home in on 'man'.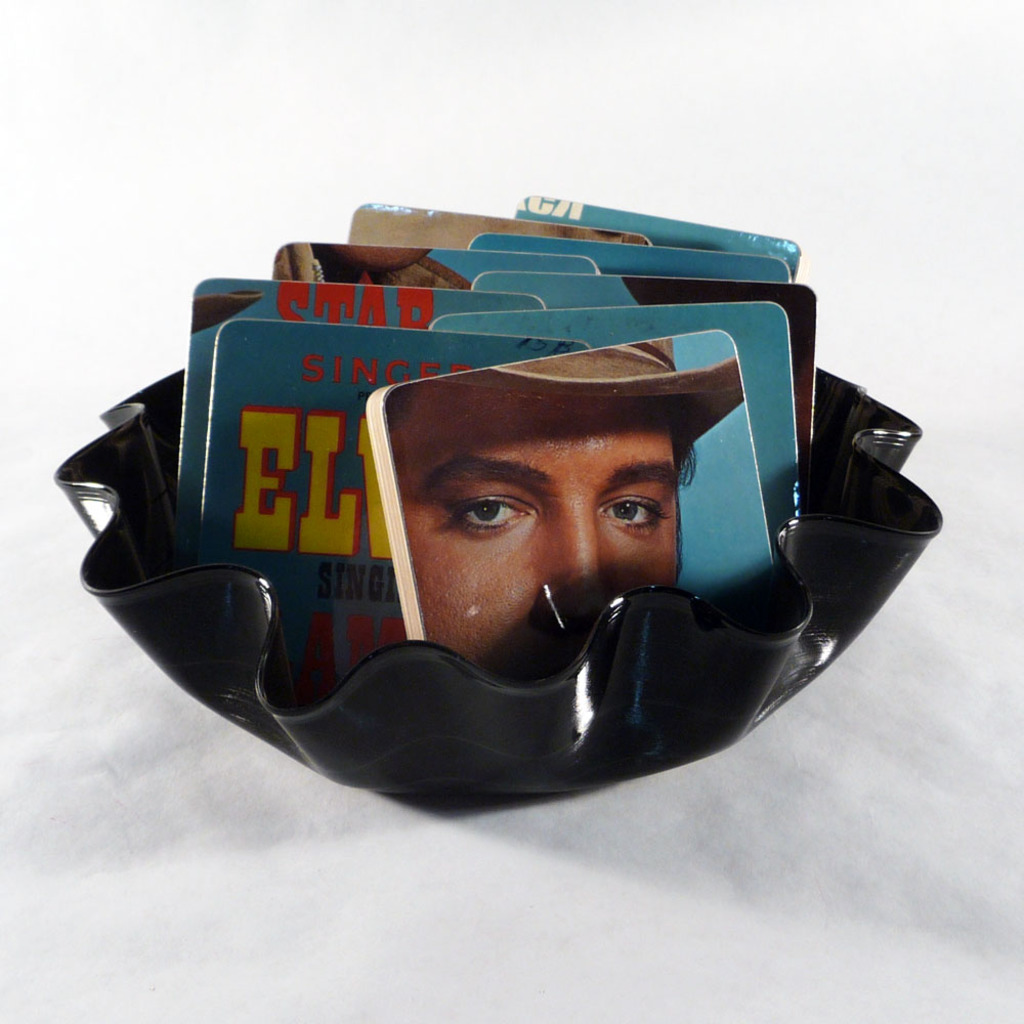
Homed in at Rect(384, 330, 749, 678).
